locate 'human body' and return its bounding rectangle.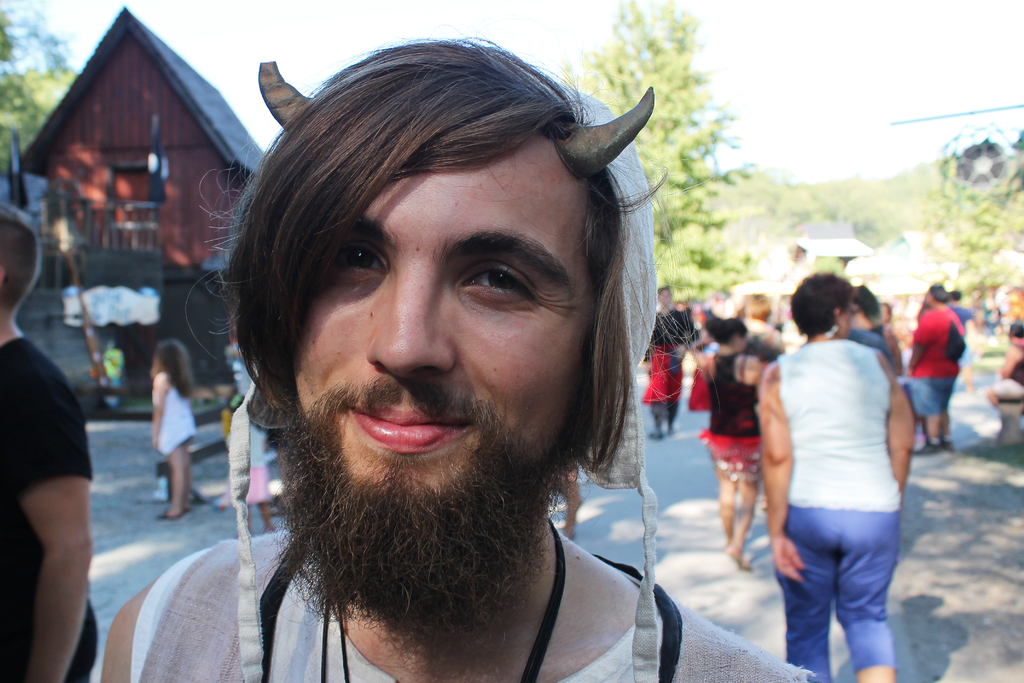
rect(691, 320, 775, 570).
